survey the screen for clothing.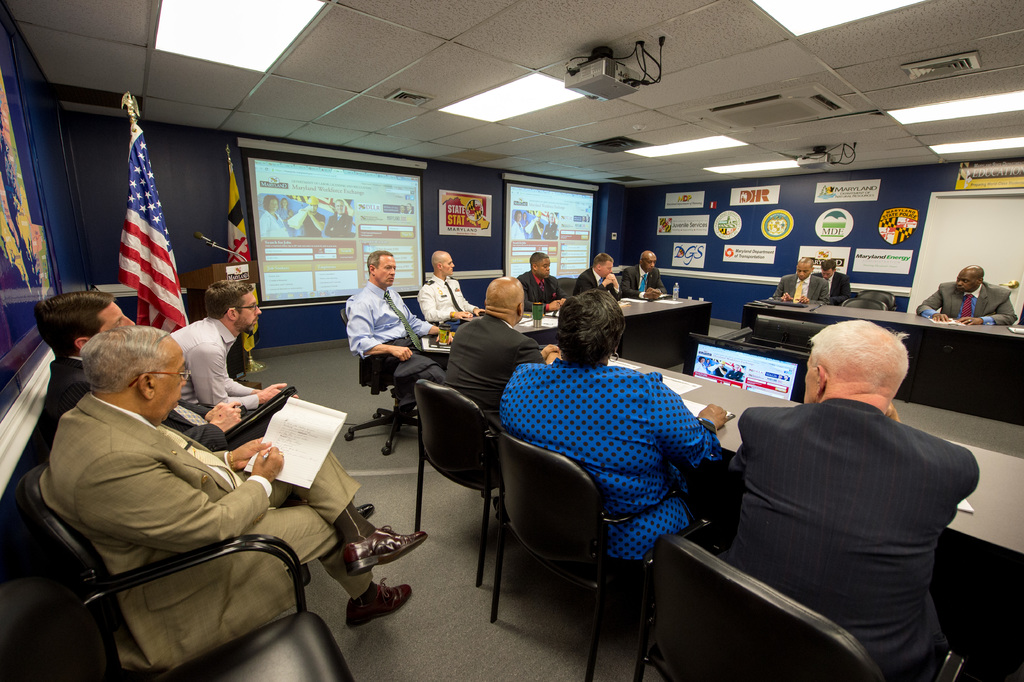
Survey found: 441:317:543:422.
